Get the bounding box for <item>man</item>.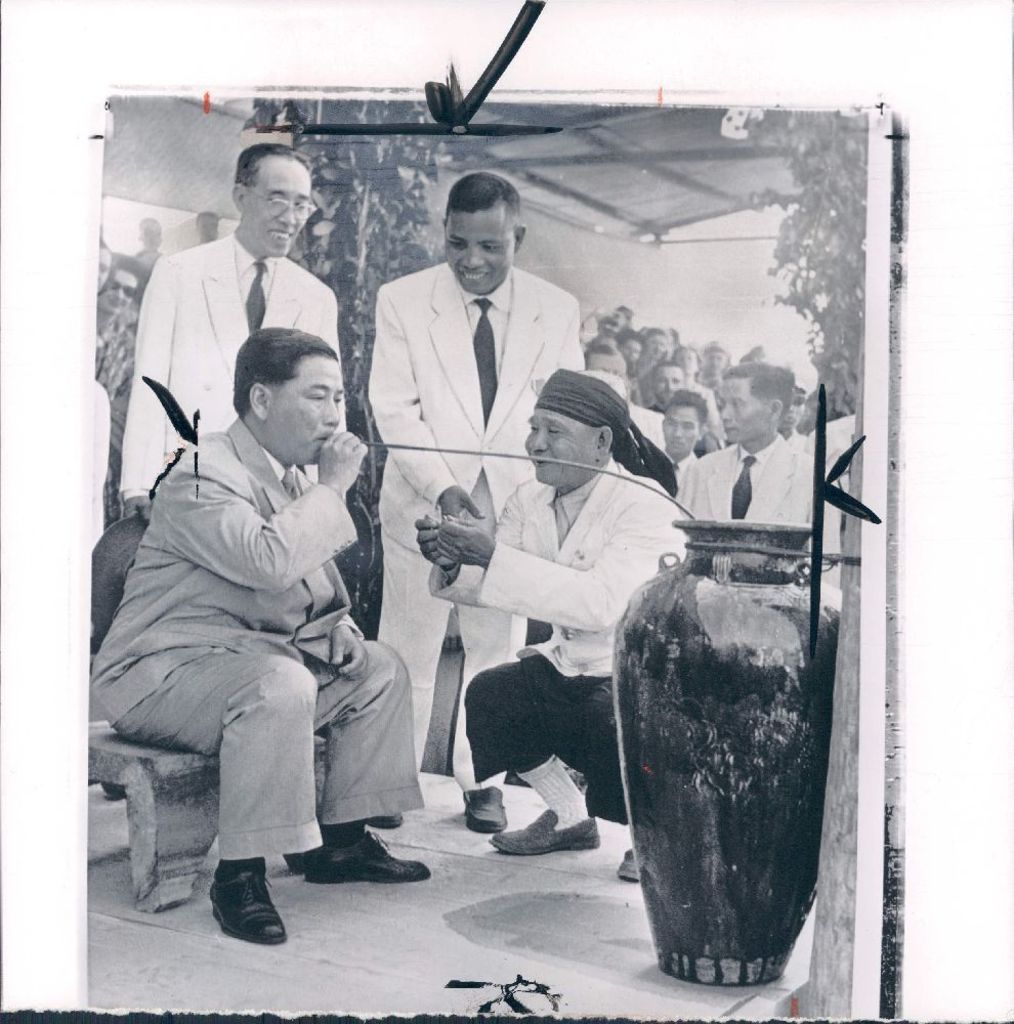
pyautogui.locateOnScreen(666, 357, 849, 597).
